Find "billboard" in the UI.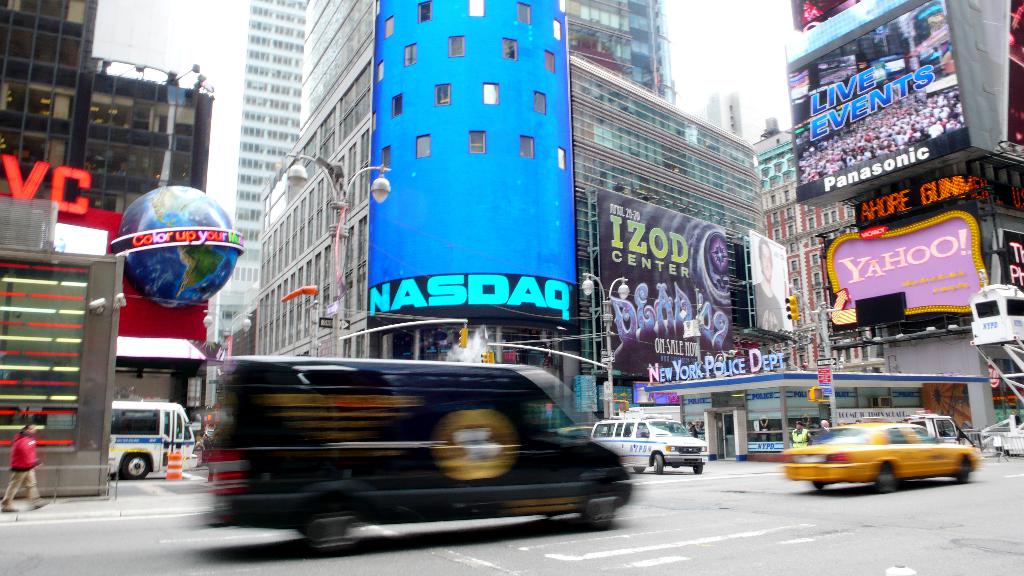
UI element at (x1=856, y1=163, x2=985, y2=239).
